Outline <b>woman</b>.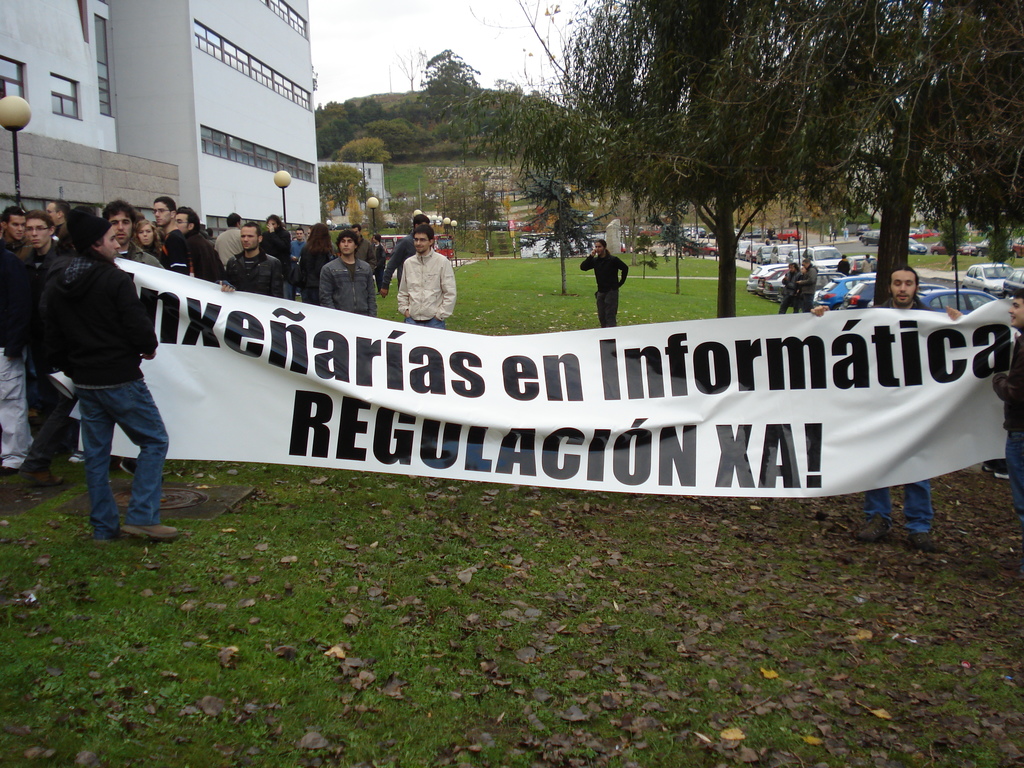
Outline: locate(298, 225, 331, 307).
